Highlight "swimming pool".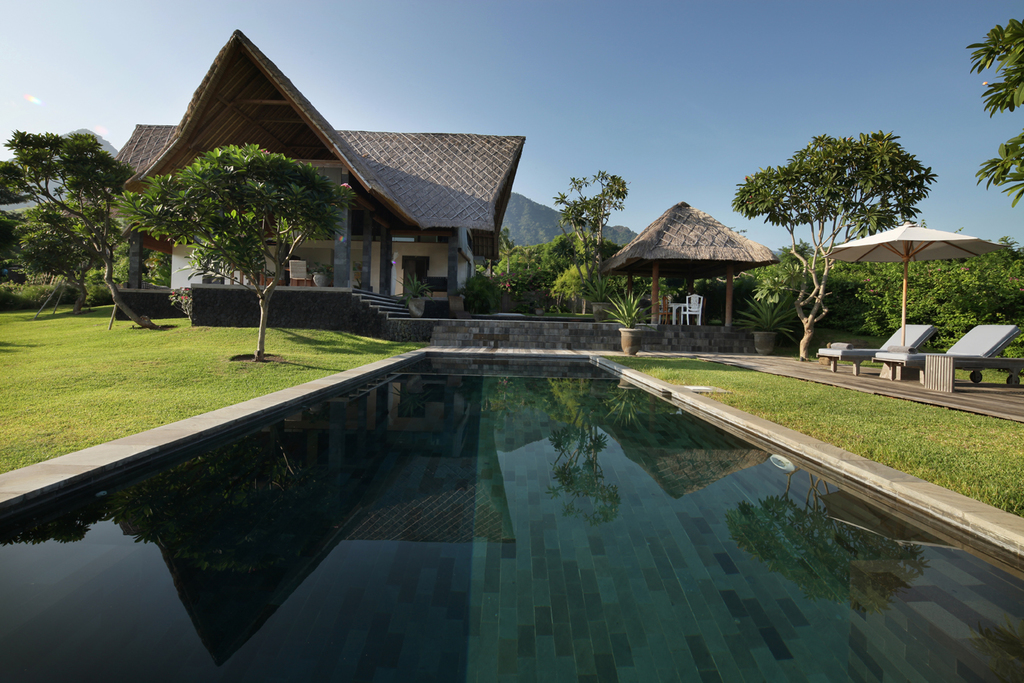
Highlighted region: (0,279,1023,656).
